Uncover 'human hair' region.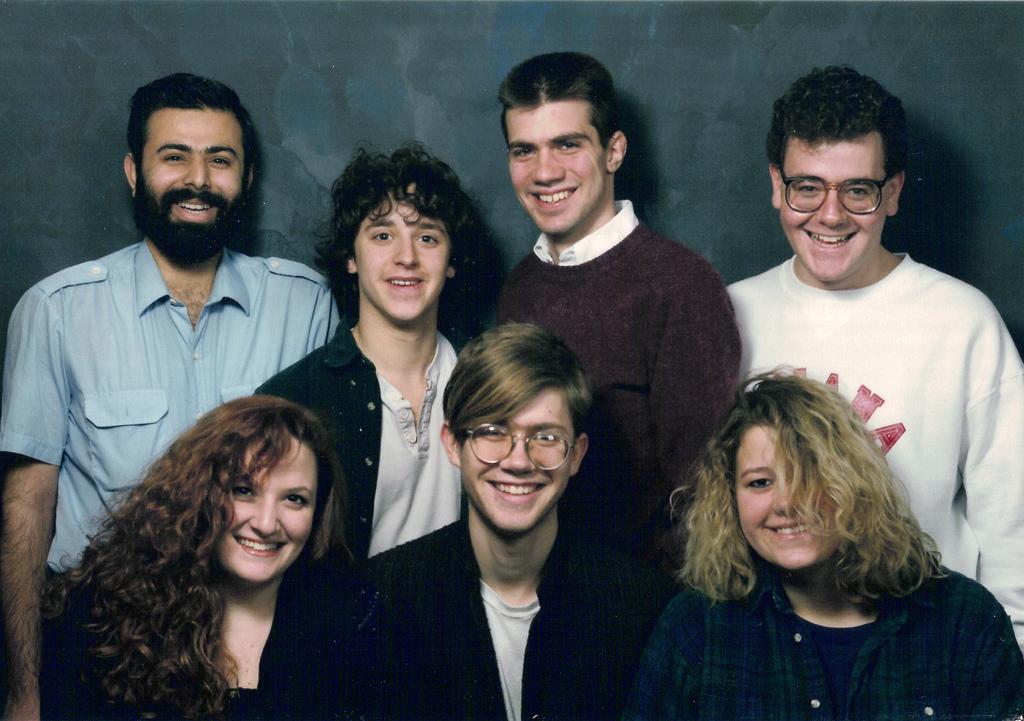
Uncovered: crop(42, 392, 357, 719).
